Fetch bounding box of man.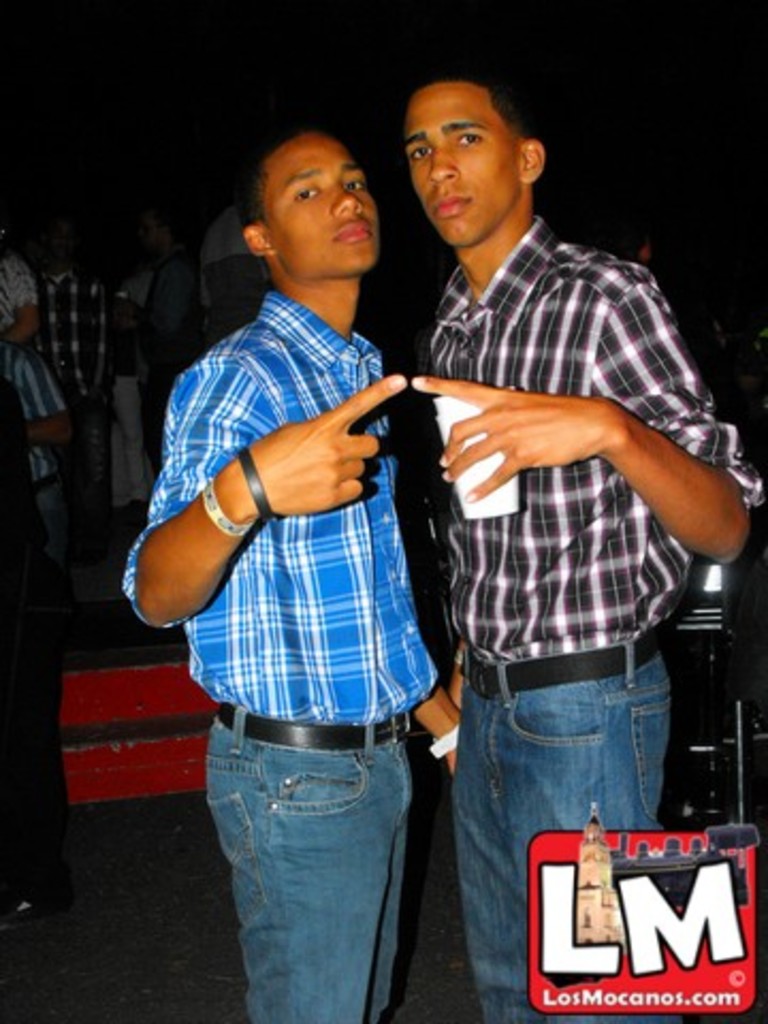
Bbox: region(119, 113, 457, 1022).
